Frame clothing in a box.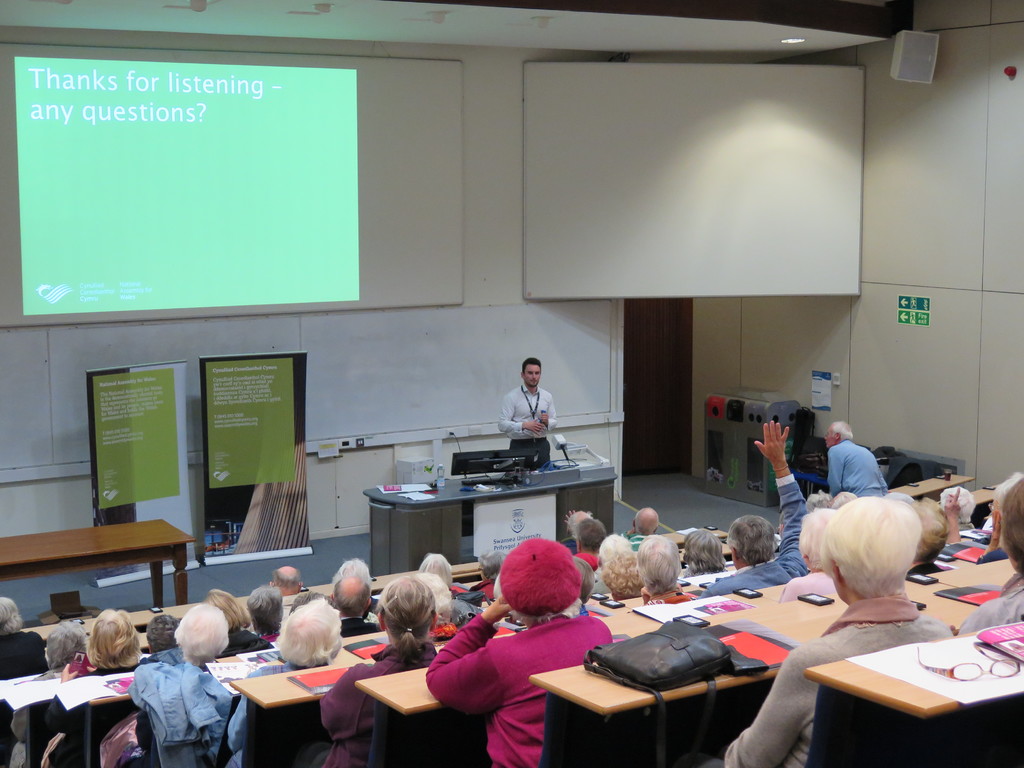
bbox=(319, 648, 435, 767).
